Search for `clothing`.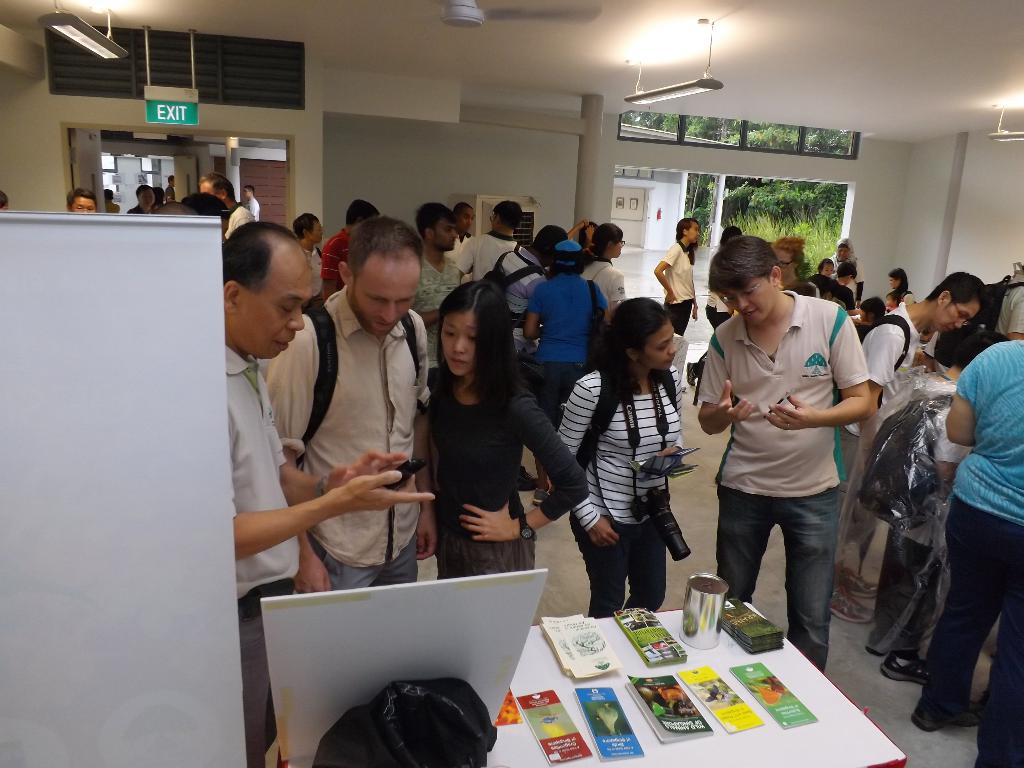
Found at region(692, 287, 733, 376).
